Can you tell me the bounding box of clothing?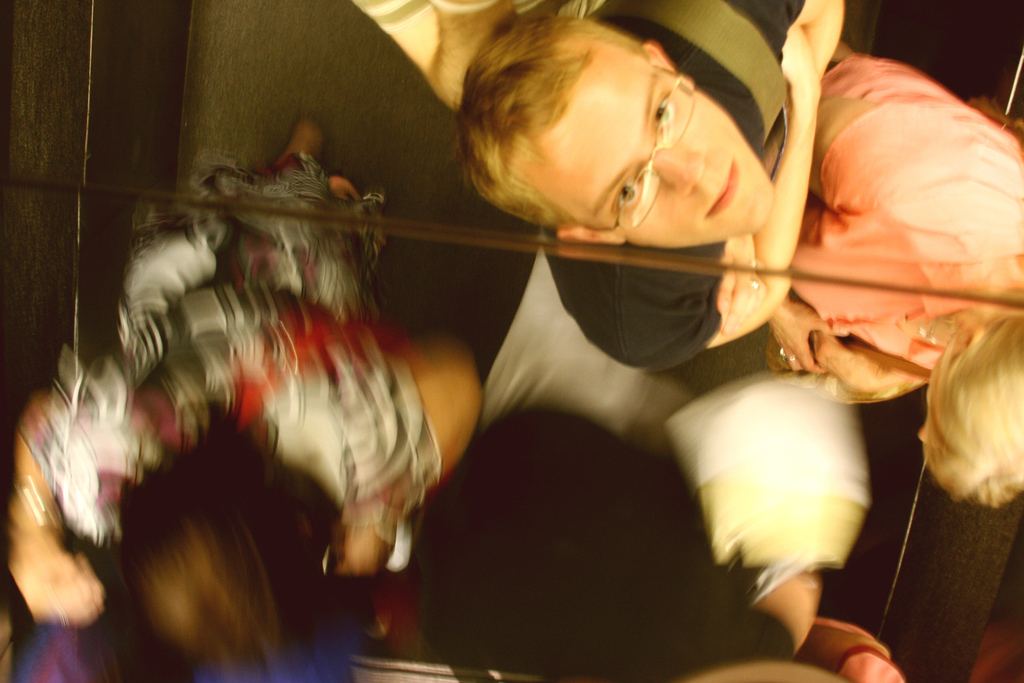
1,159,422,590.
